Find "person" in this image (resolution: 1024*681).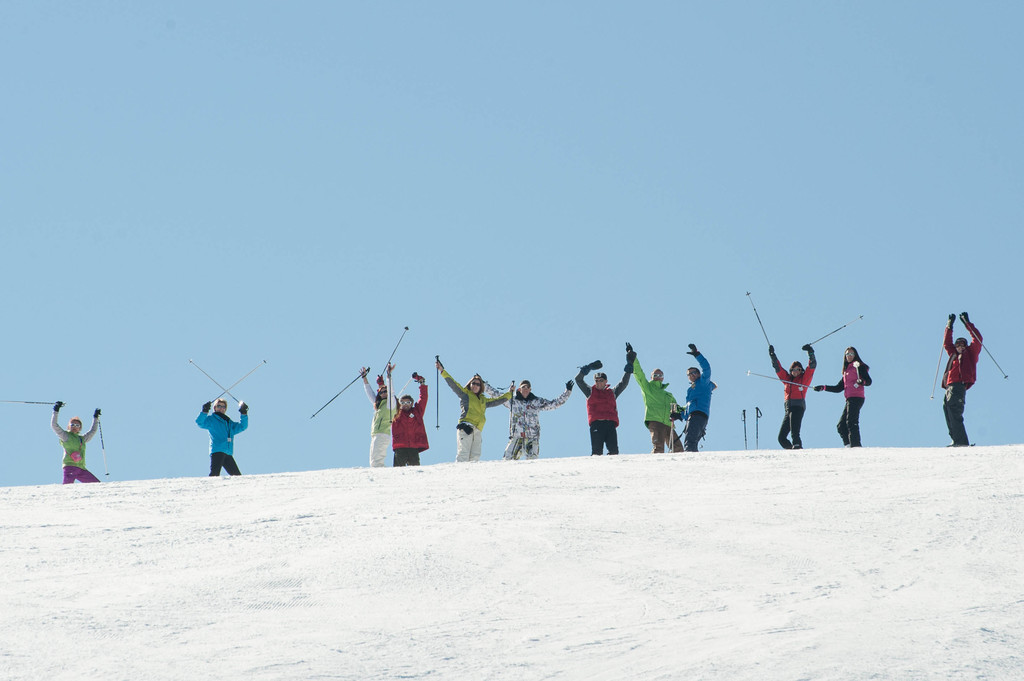
(left=632, top=340, right=679, bottom=451).
